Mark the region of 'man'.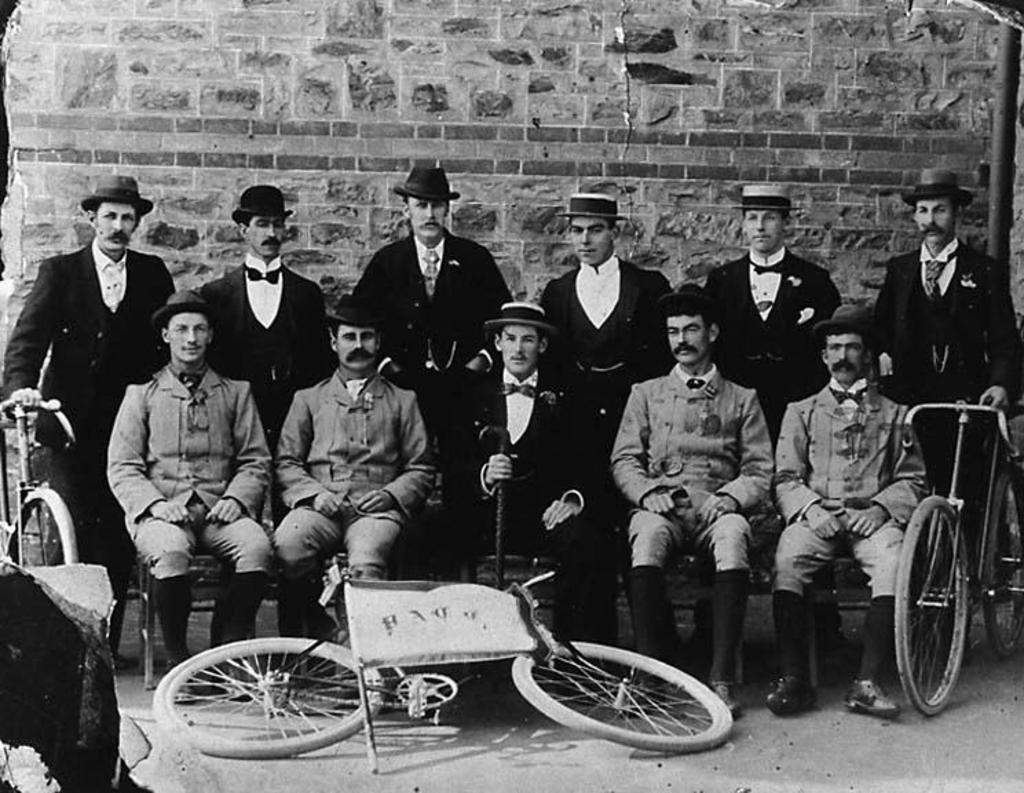
Region: bbox=(106, 290, 271, 686).
